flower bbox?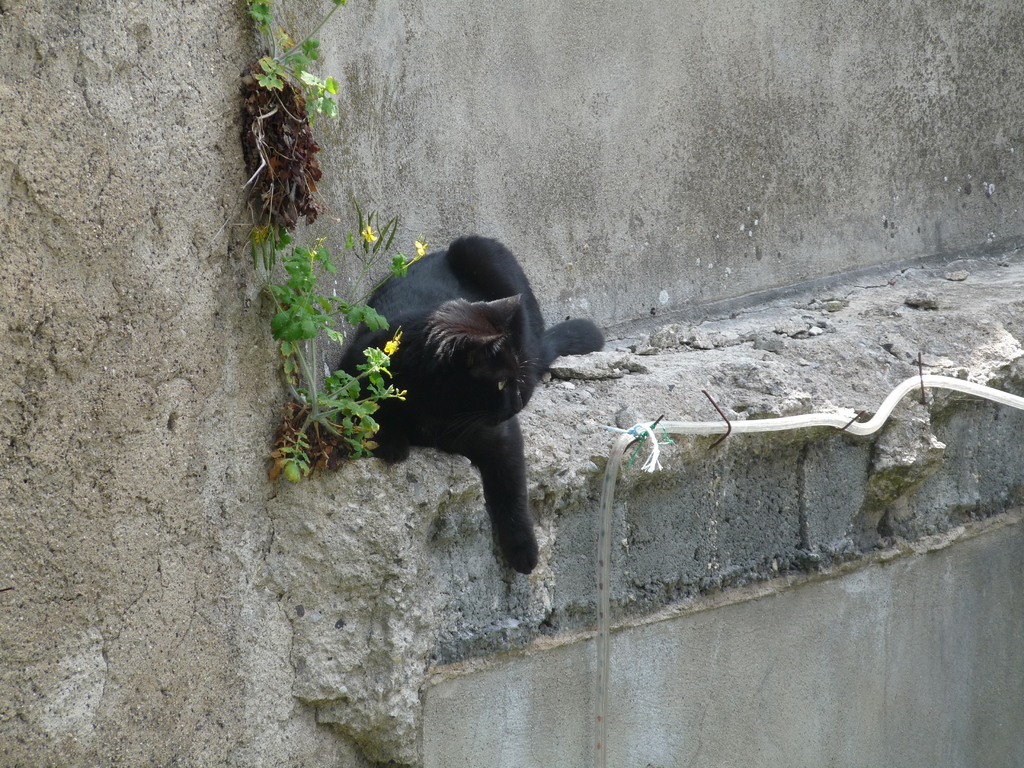
crop(364, 225, 380, 241)
